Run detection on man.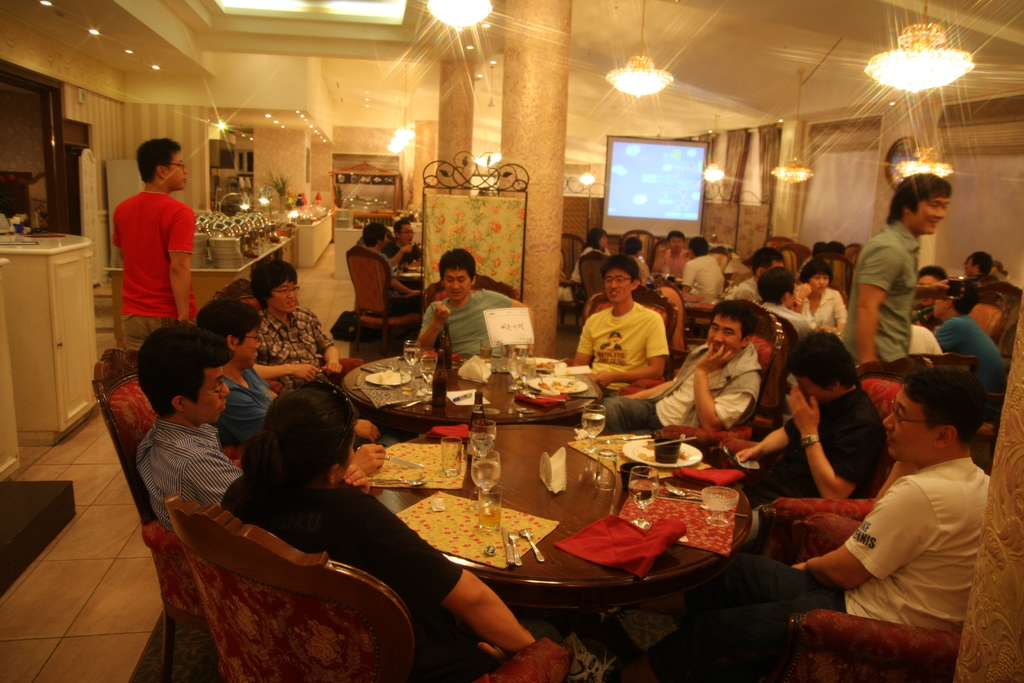
Result: l=248, t=258, r=344, b=393.
